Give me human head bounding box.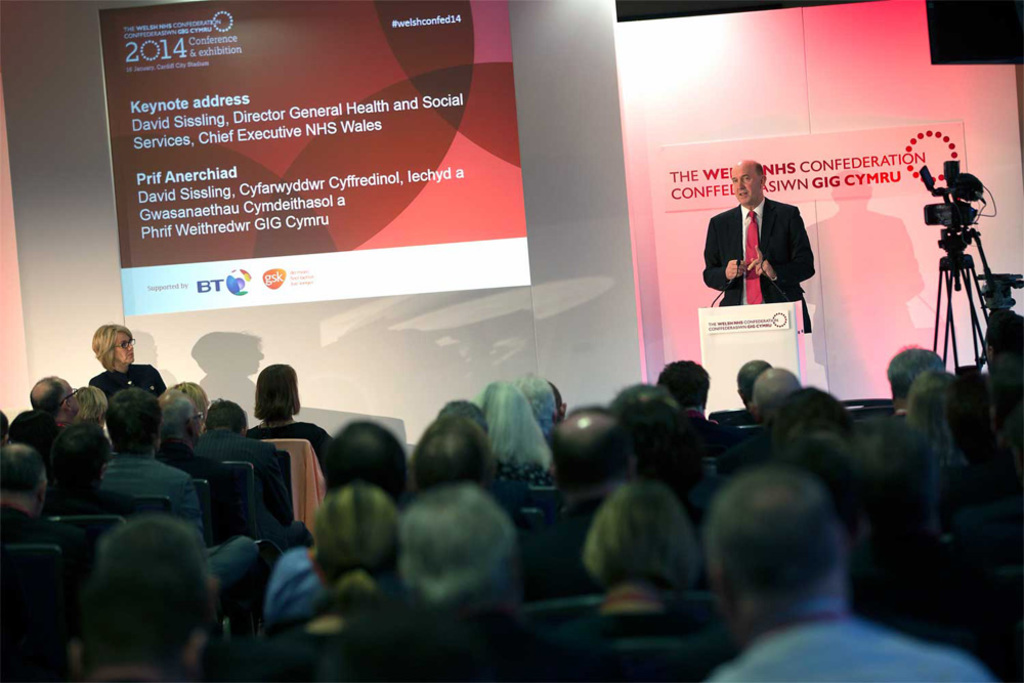
88 324 138 362.
